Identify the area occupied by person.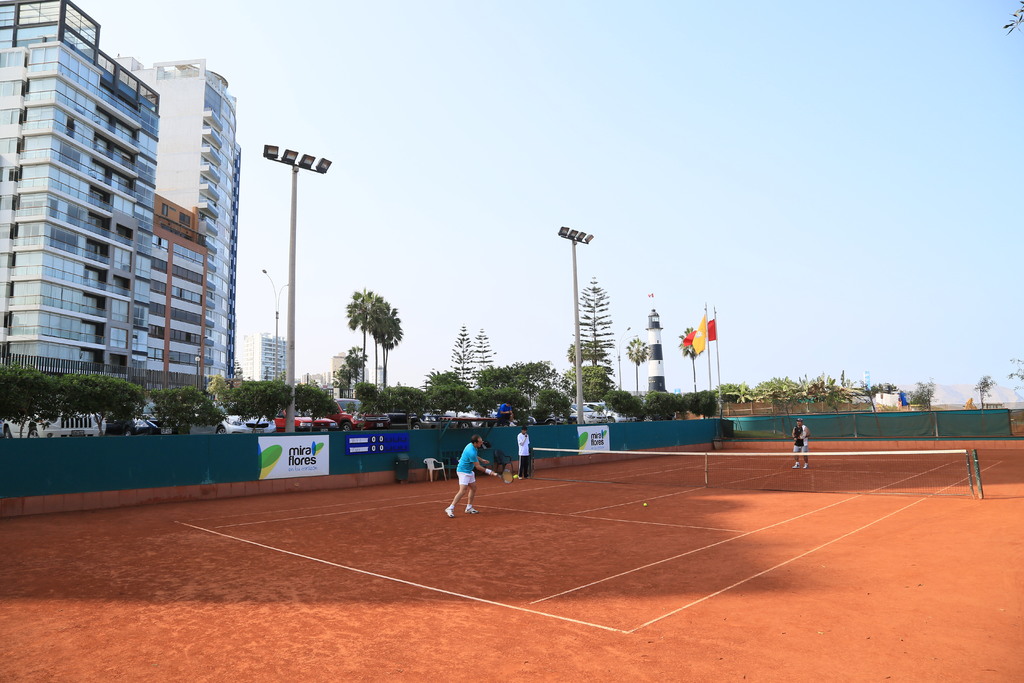
Area: bbox=(452, 432, 495, 522).
